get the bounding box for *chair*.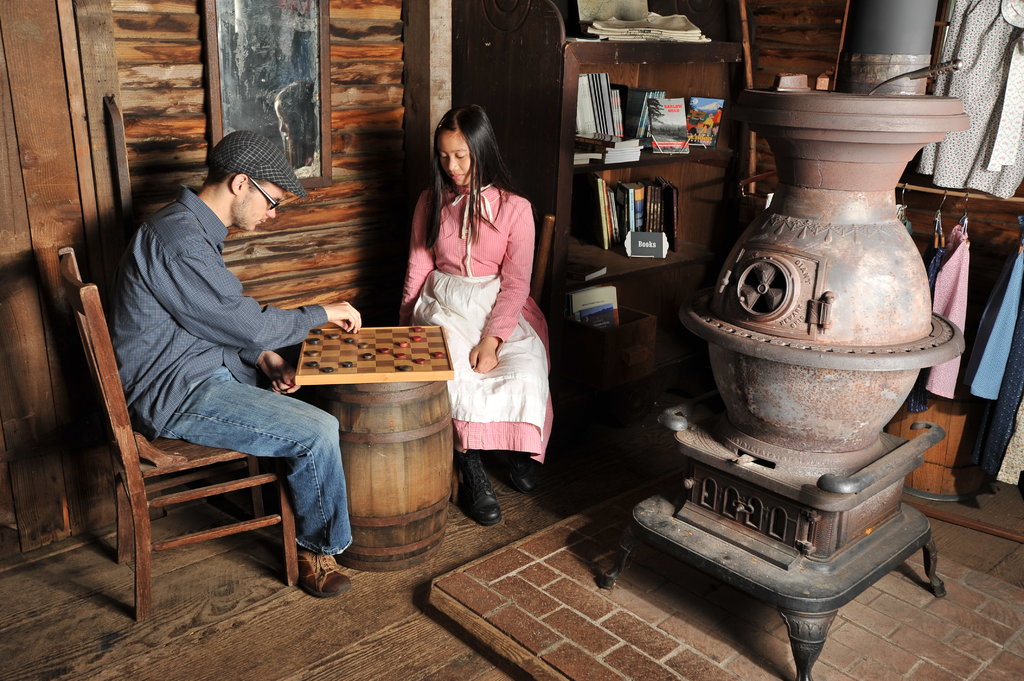
bbox=[440, 212, 552, 504].
